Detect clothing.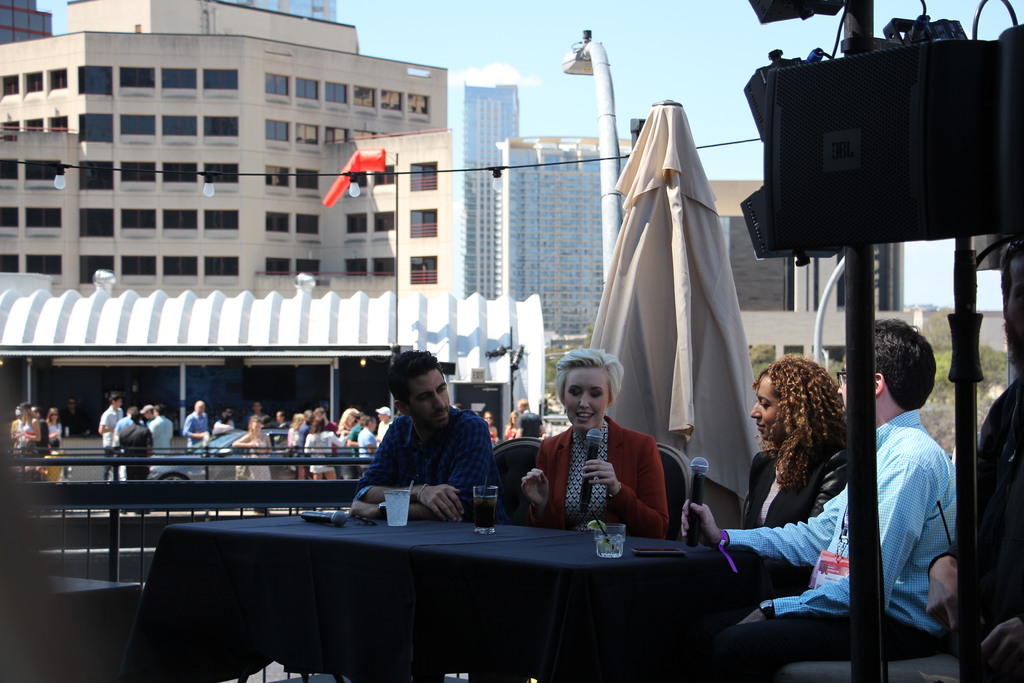
Detected at x1=235, y1=436, x2=273, y2=479.
